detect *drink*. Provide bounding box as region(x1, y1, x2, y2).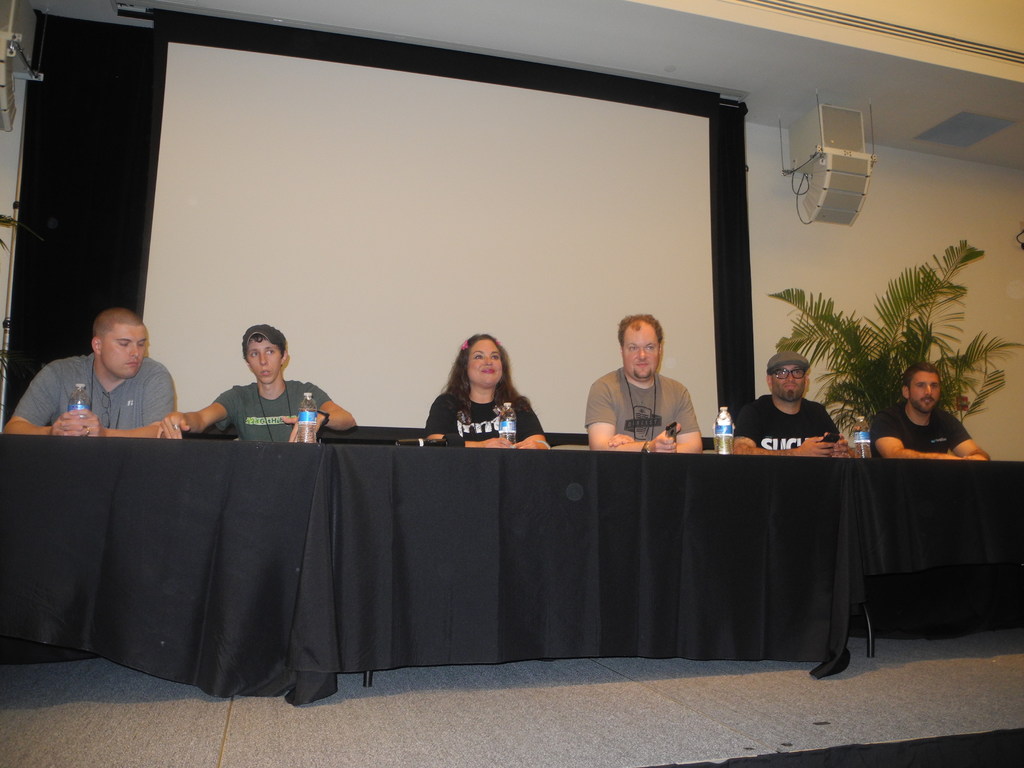
region(496, 422, 517, 451).
